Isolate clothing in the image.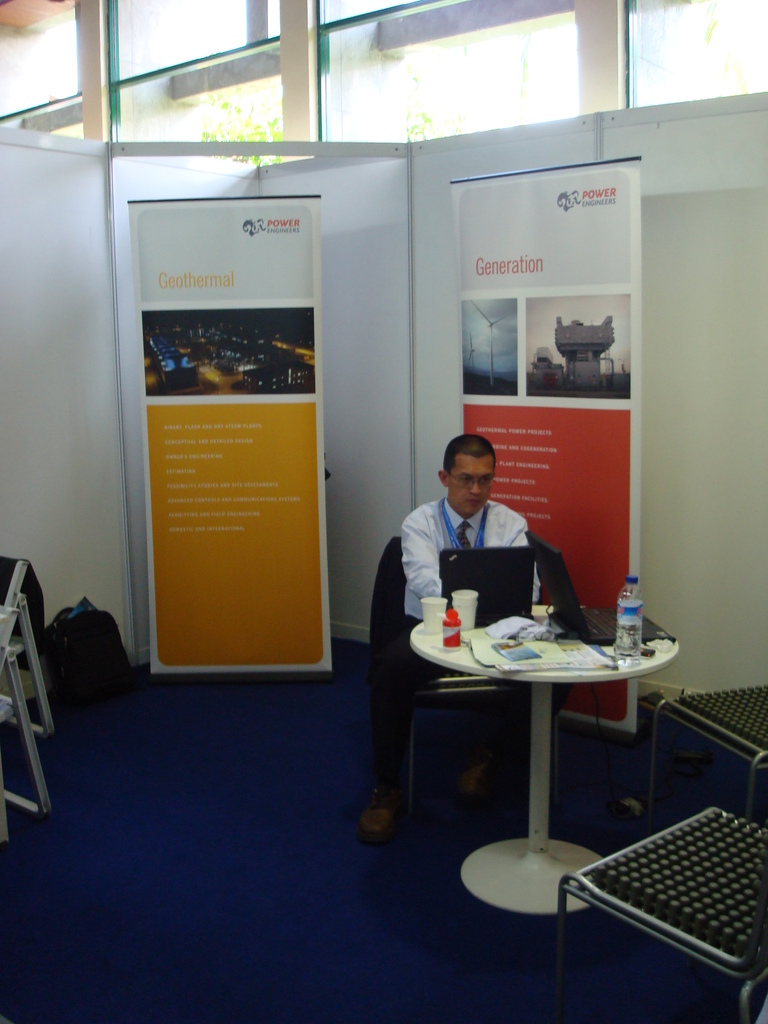
Isolated region: x1=369 y1=495 x2=541 y2=781.
